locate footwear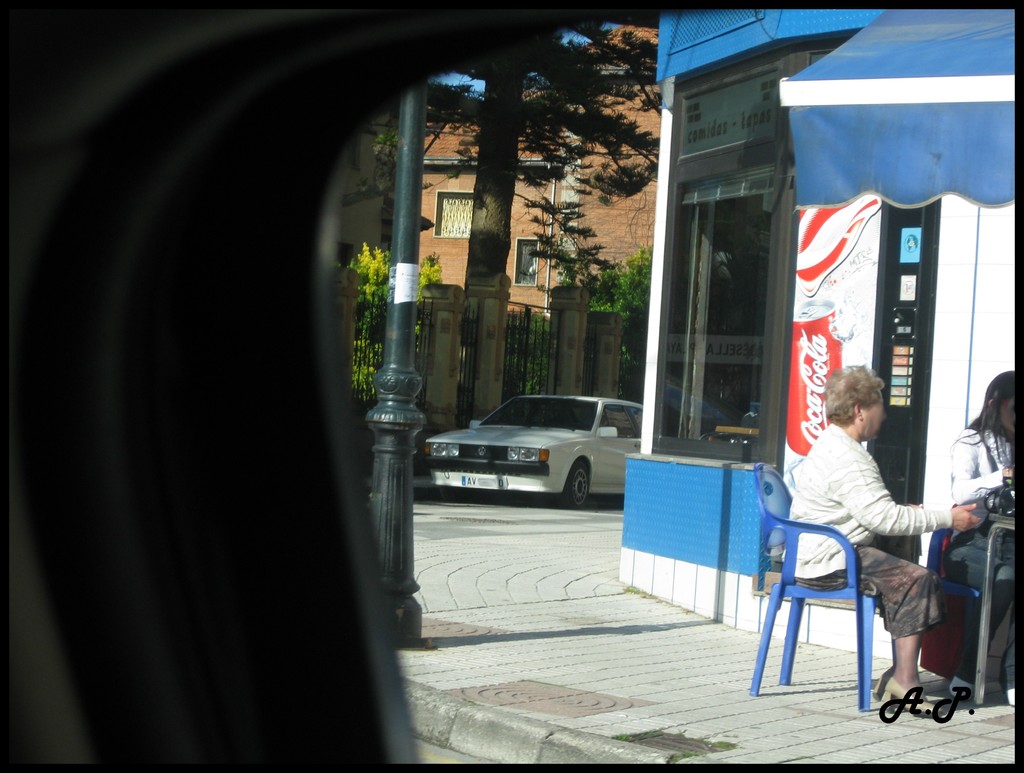
882,663,961,734
